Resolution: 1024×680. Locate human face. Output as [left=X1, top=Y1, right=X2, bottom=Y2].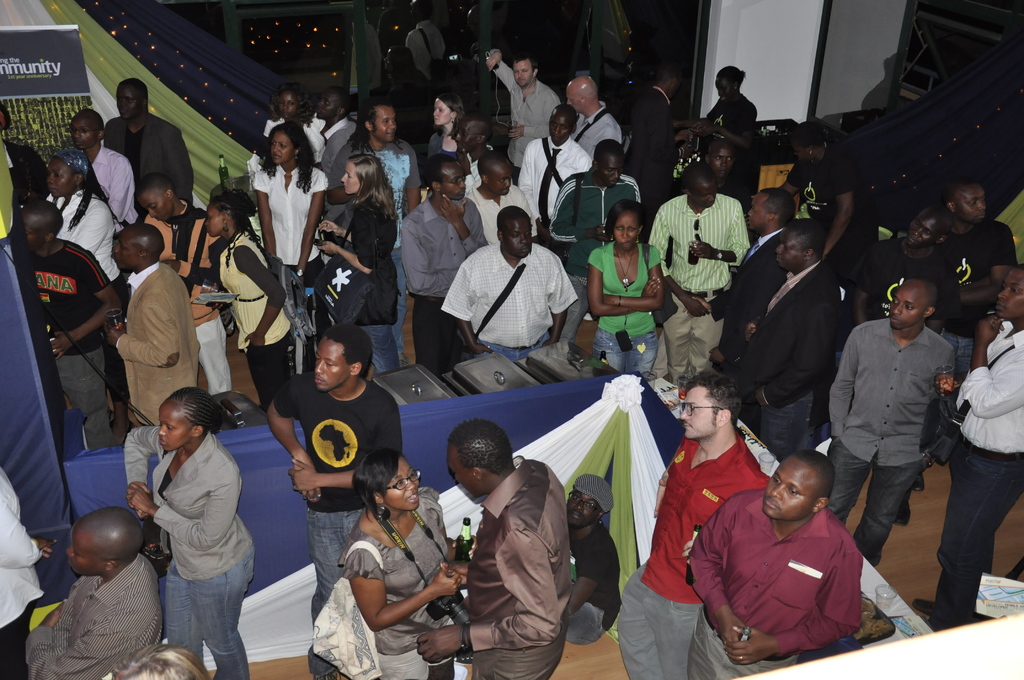
[left=116, top=83, right=145, bottom=119].
